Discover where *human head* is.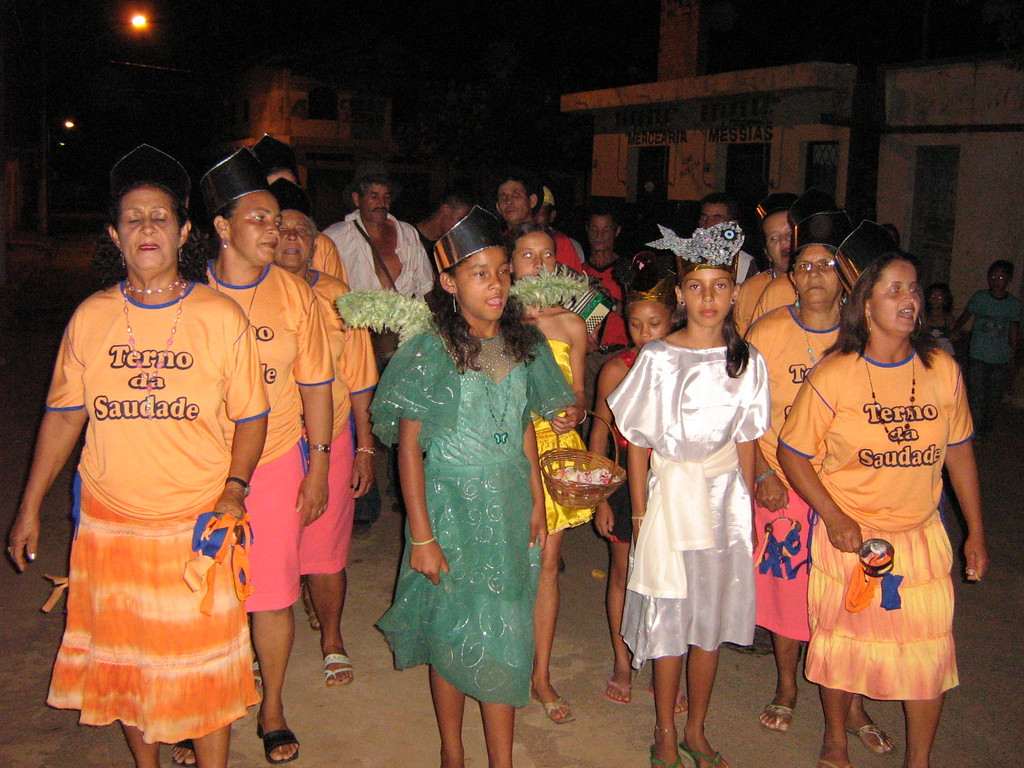
Discovered at (left=586, top=212, right=620, bottom=249).
